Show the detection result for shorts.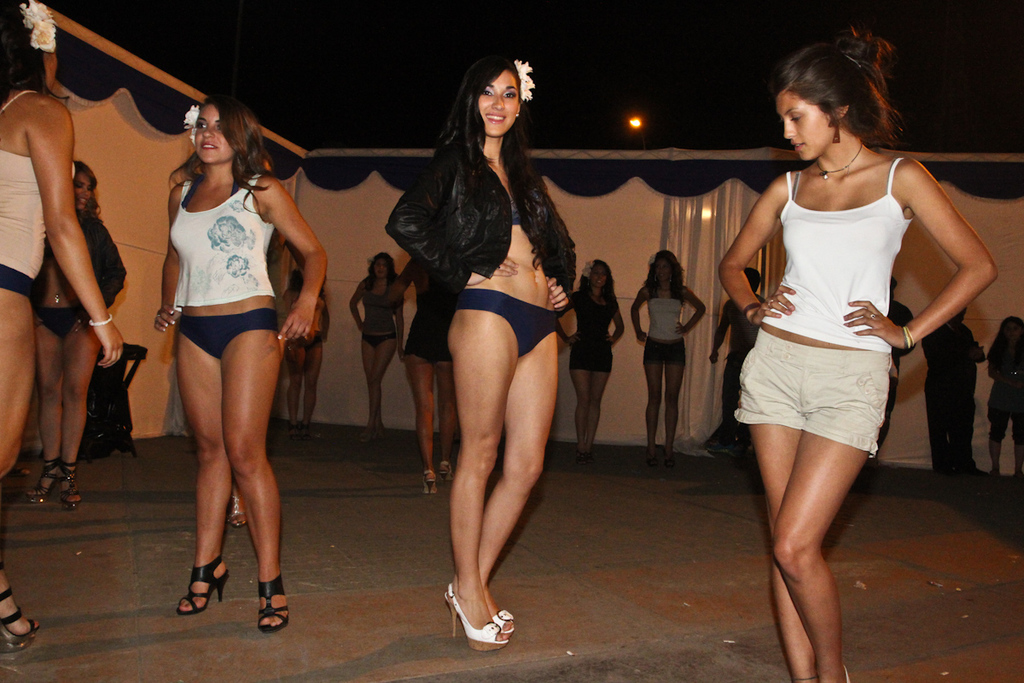
643,336,687,364.
